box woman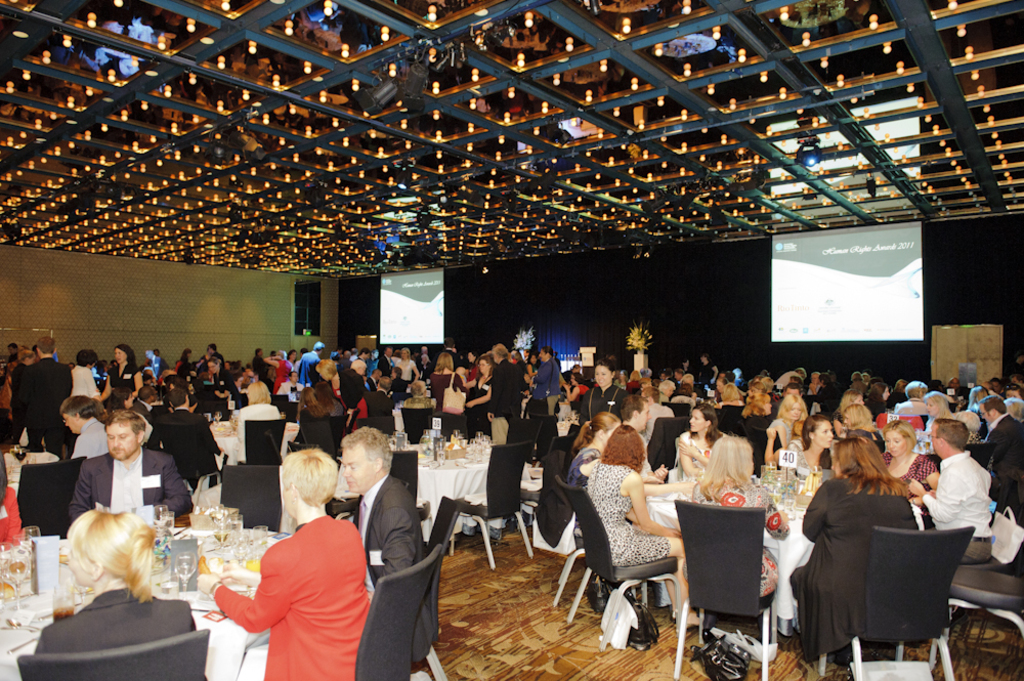
l=313, t=357, r=364, b=424
